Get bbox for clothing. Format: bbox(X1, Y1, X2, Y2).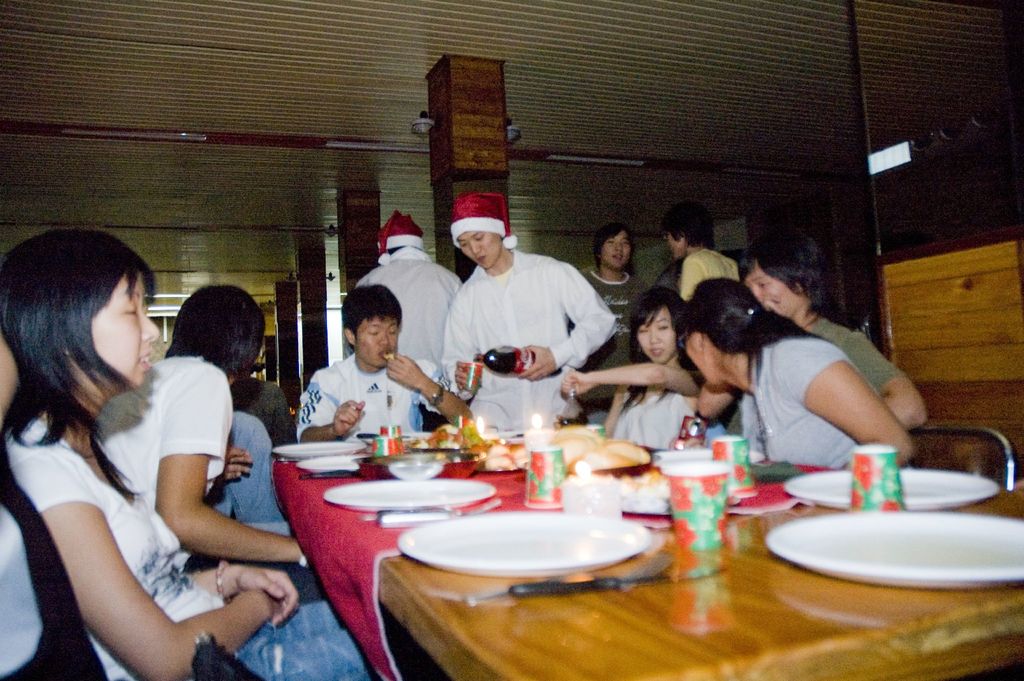
bbox(730, 334, 869, 472).
